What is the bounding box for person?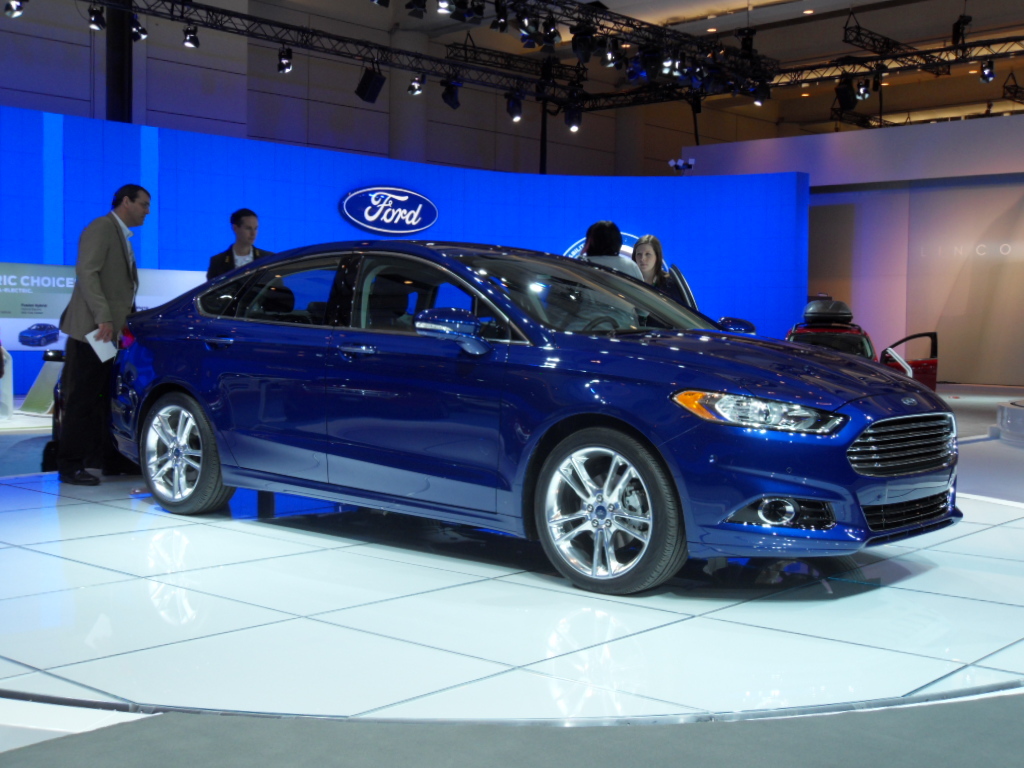
pyautogui.locateOnScreen(199, 205, 282, 290).
